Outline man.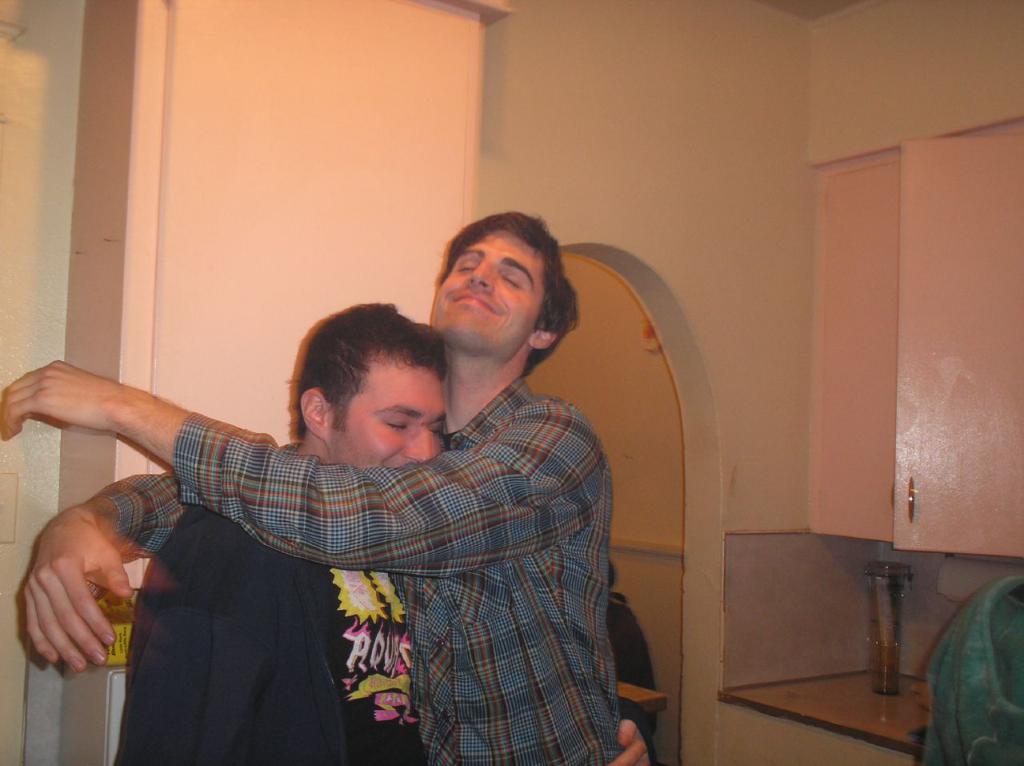
Outline: <region>106, 297, 653, 765</region>.
